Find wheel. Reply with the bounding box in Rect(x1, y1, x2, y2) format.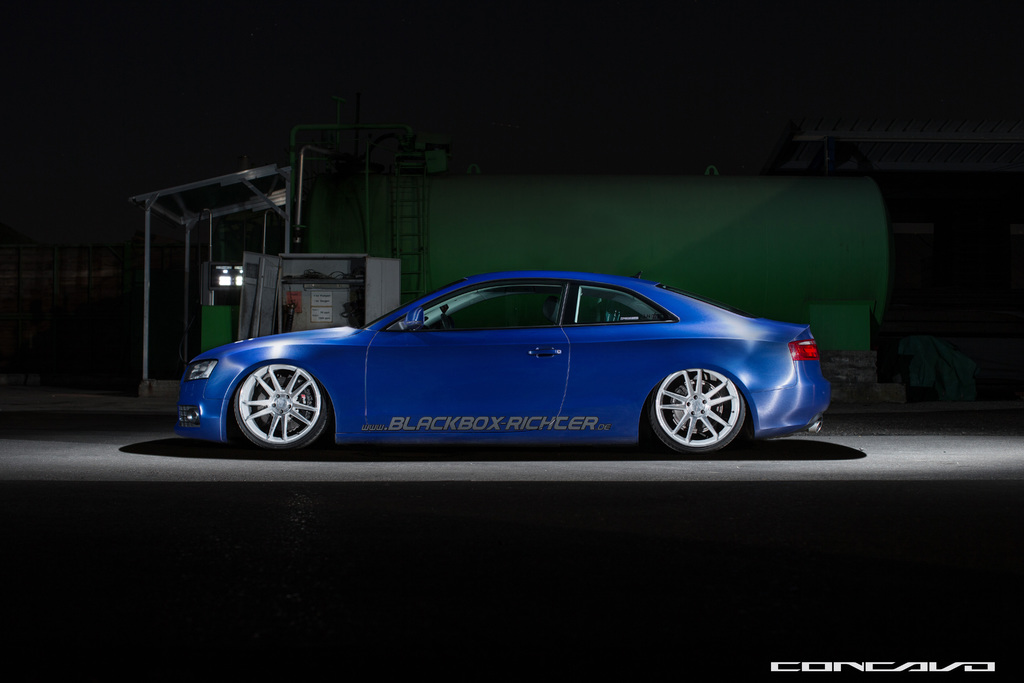
Rect(651, 367, 752, 458).
